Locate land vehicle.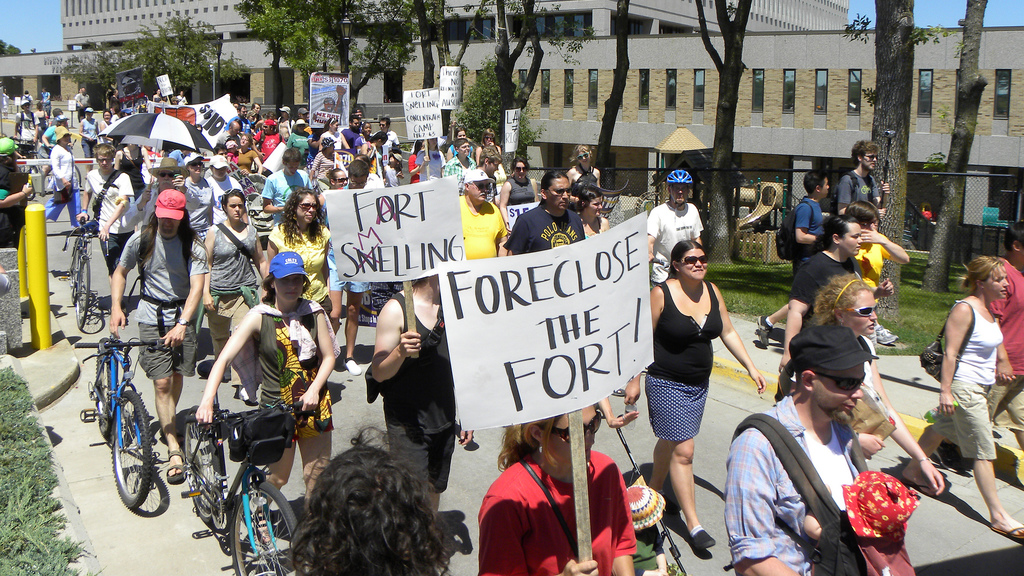
Bounding box: Rect(54, 225, 115, 330).
